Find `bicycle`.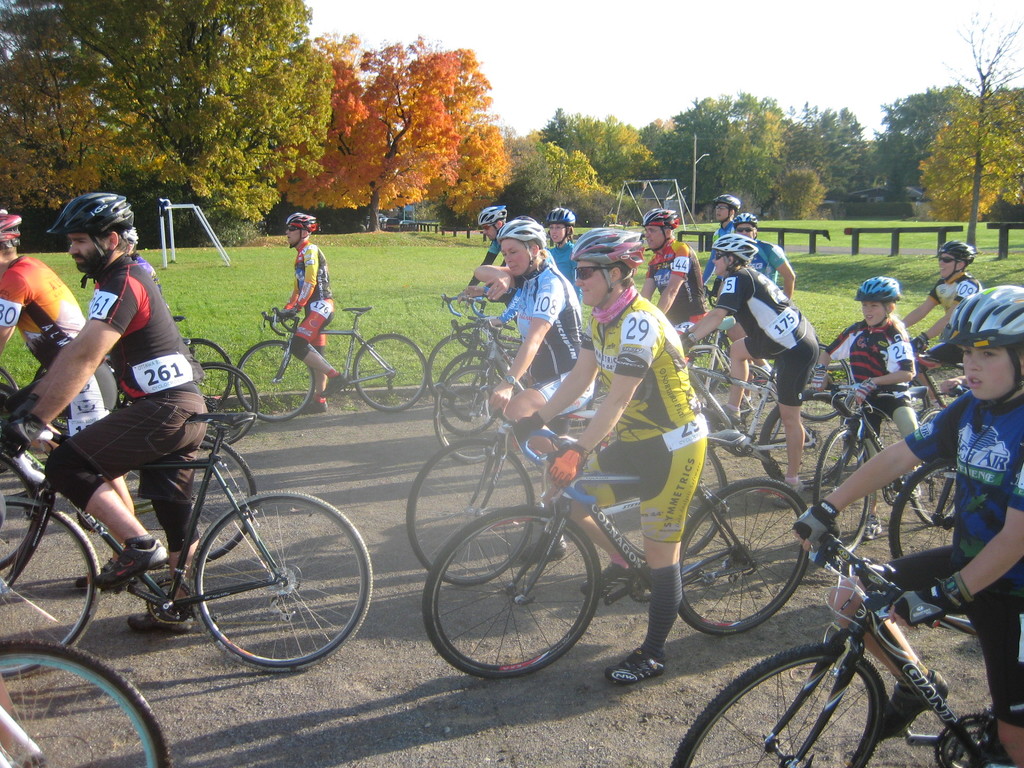
x1=807, y1=375, x2=1005, y2=564.
